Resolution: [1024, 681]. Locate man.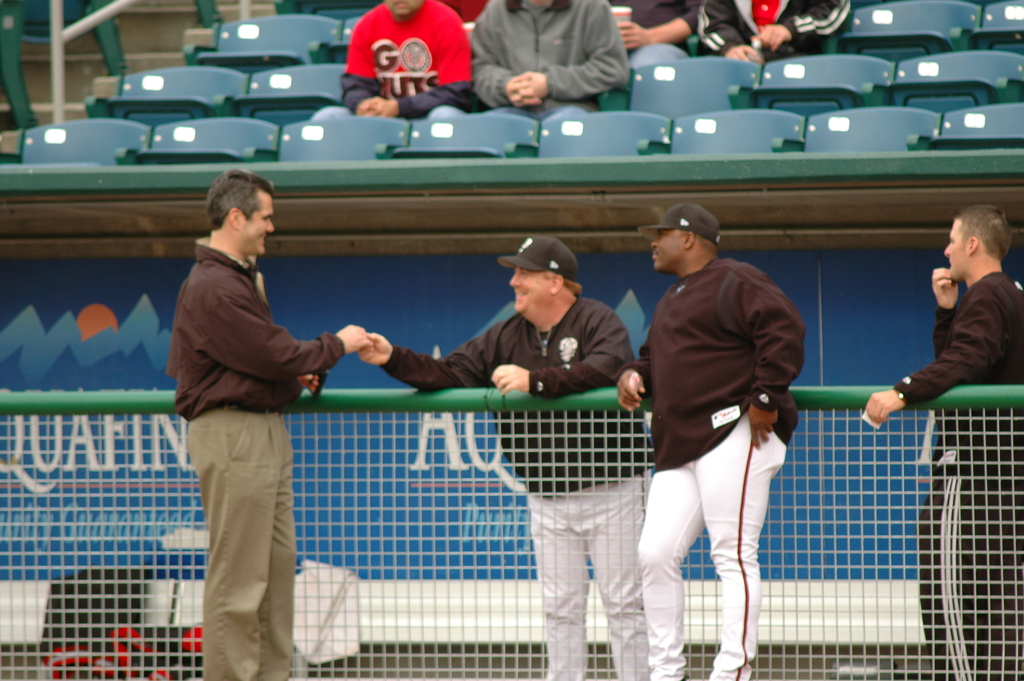
(x1=688, y1=0, x2=855, y2=70).
